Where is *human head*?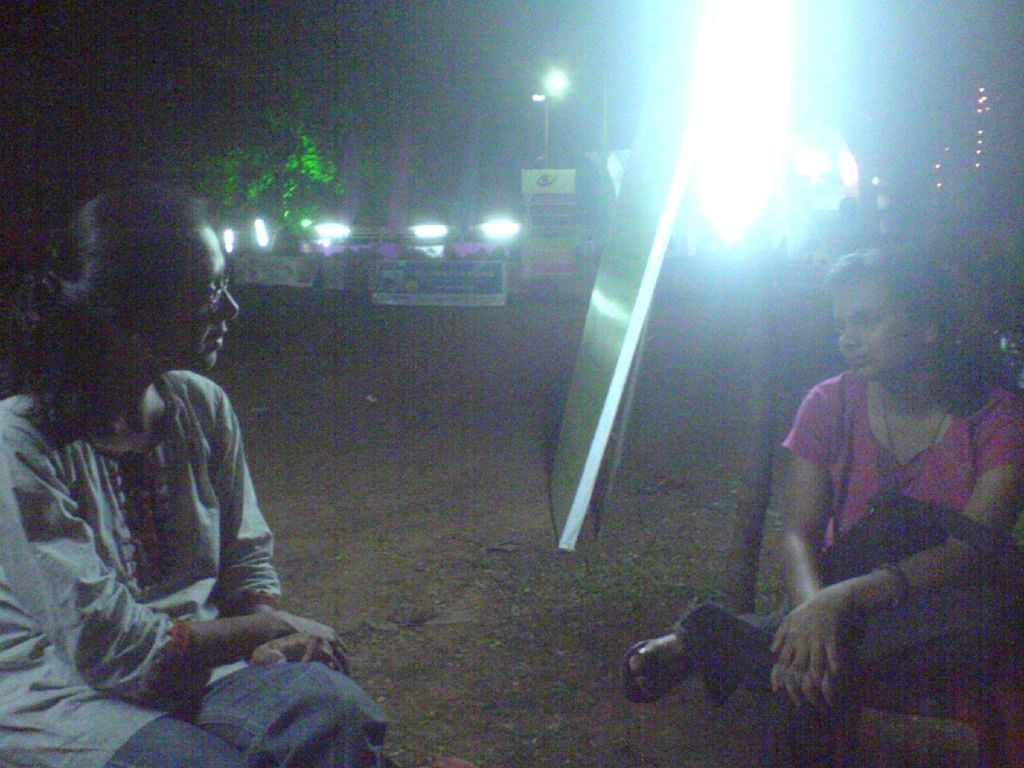
bbox=(819, 254, 961, 382).
